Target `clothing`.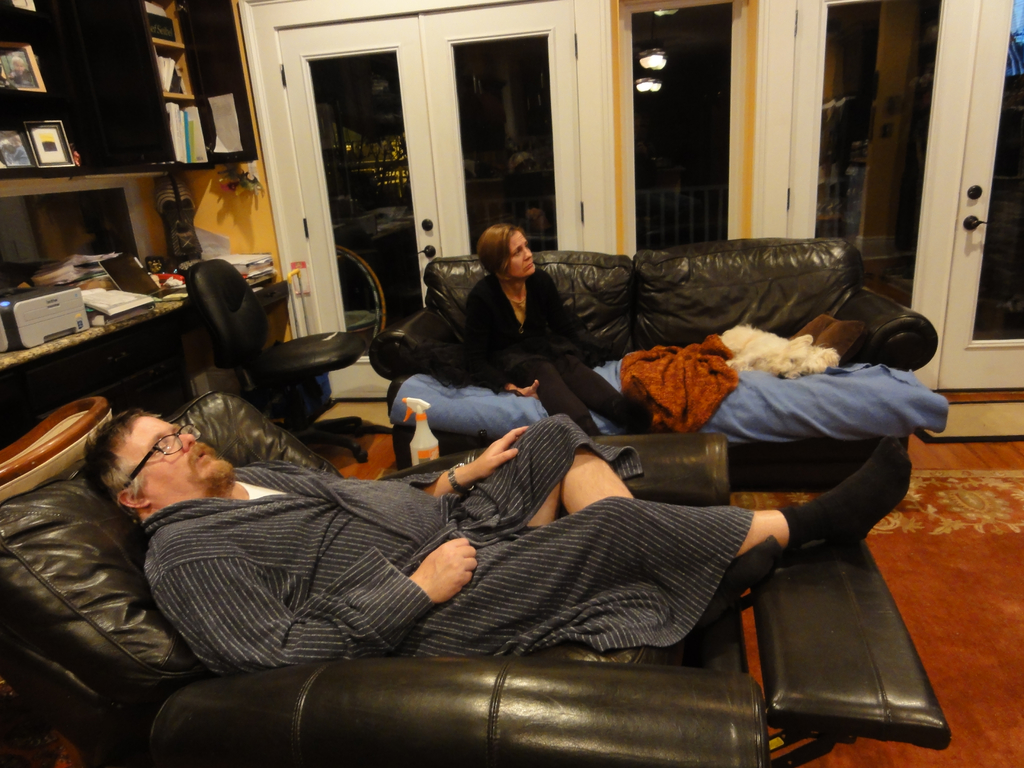
Target region: [x1=455, y1=271, x2=615, y2=435].
